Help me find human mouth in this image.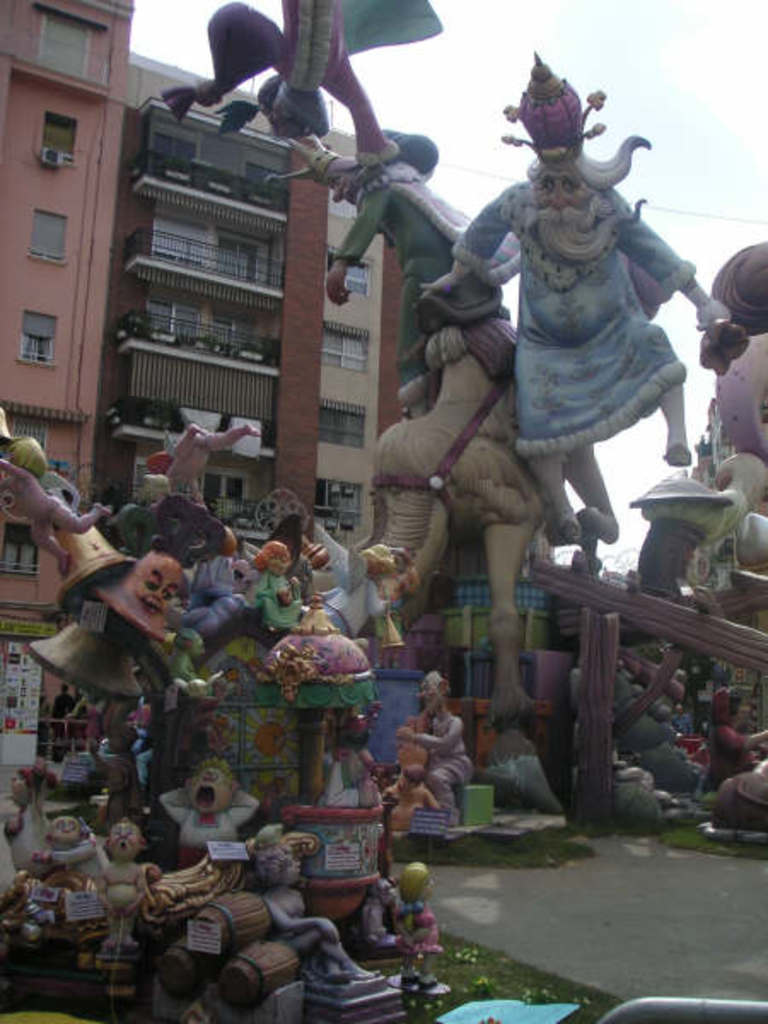
Found it: (left=196, top=785, right=213, bottom=807).
